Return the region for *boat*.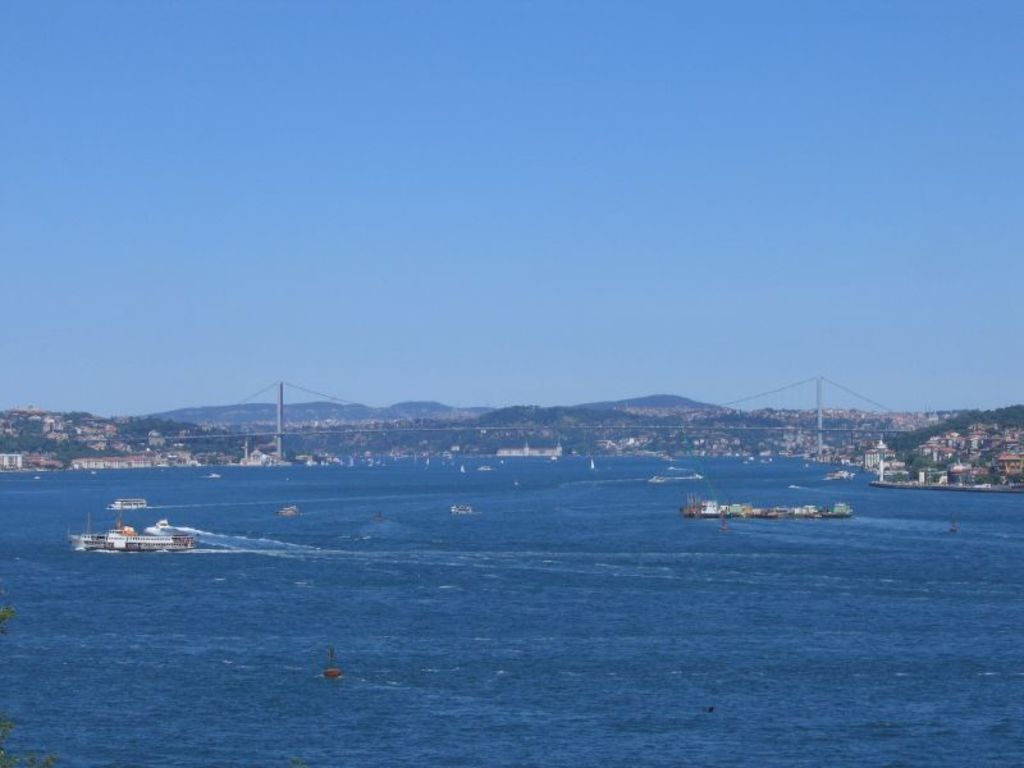
l=68, t=509, r=191, b=547.
